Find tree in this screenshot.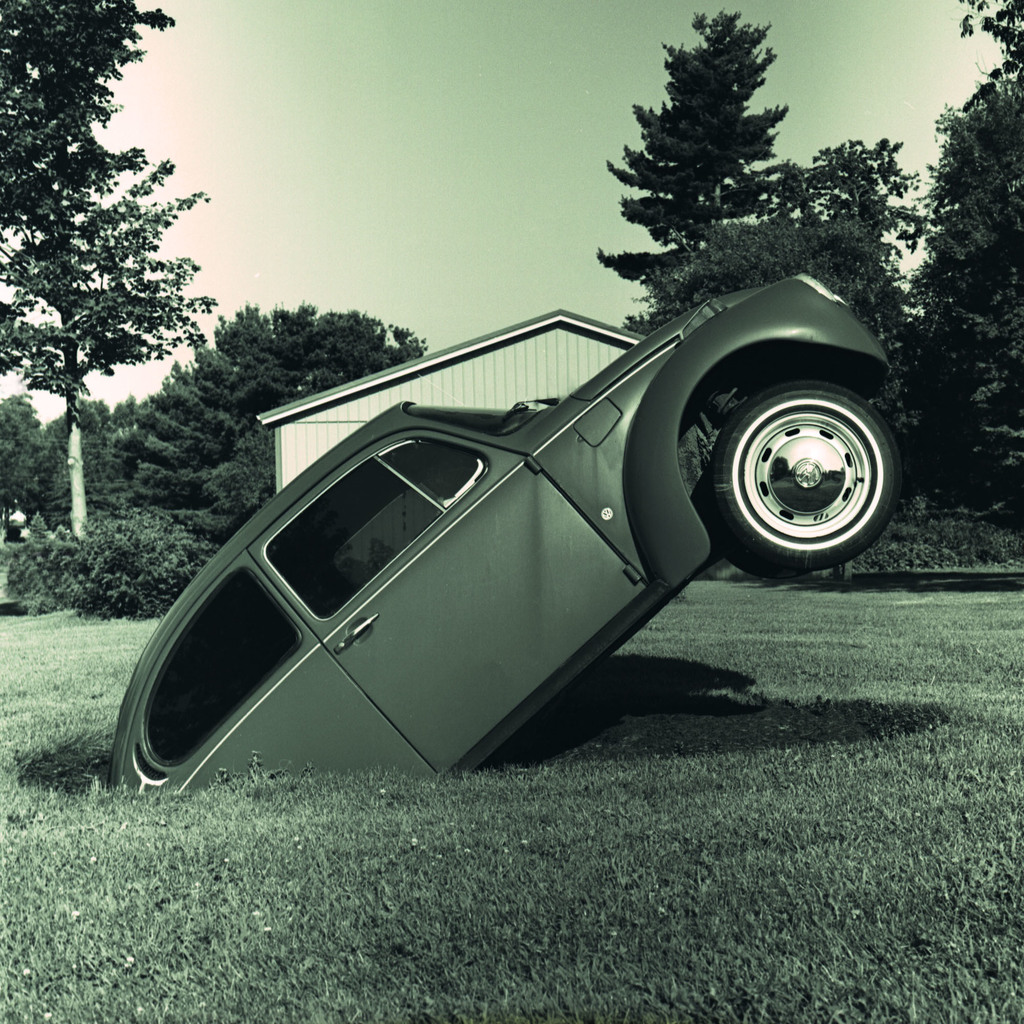
The bounding box for tree is left=100, top=294, right=420, bottom=516.
